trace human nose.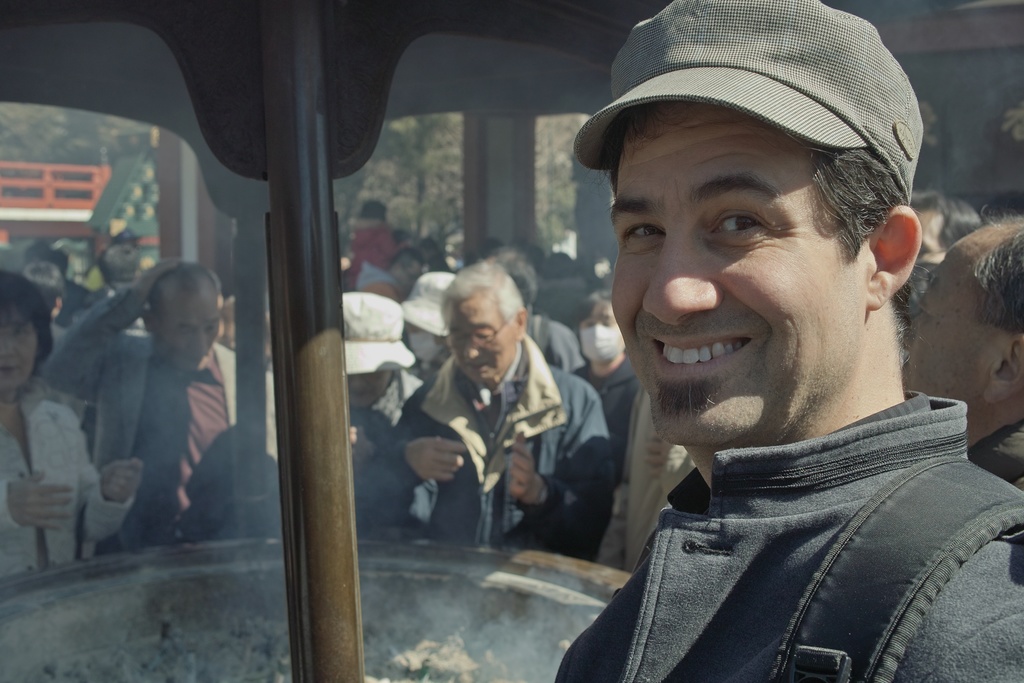
Traced to (left=196, top=334, right=209, bottom=354).
